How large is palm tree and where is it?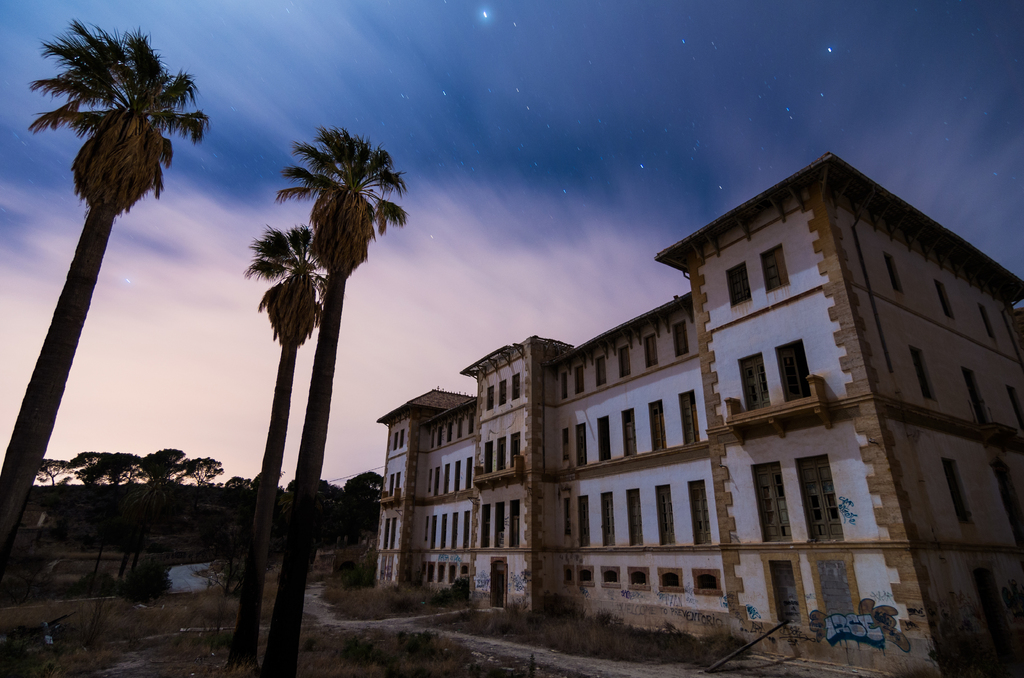
Bounding box: 111/447/186/569.
